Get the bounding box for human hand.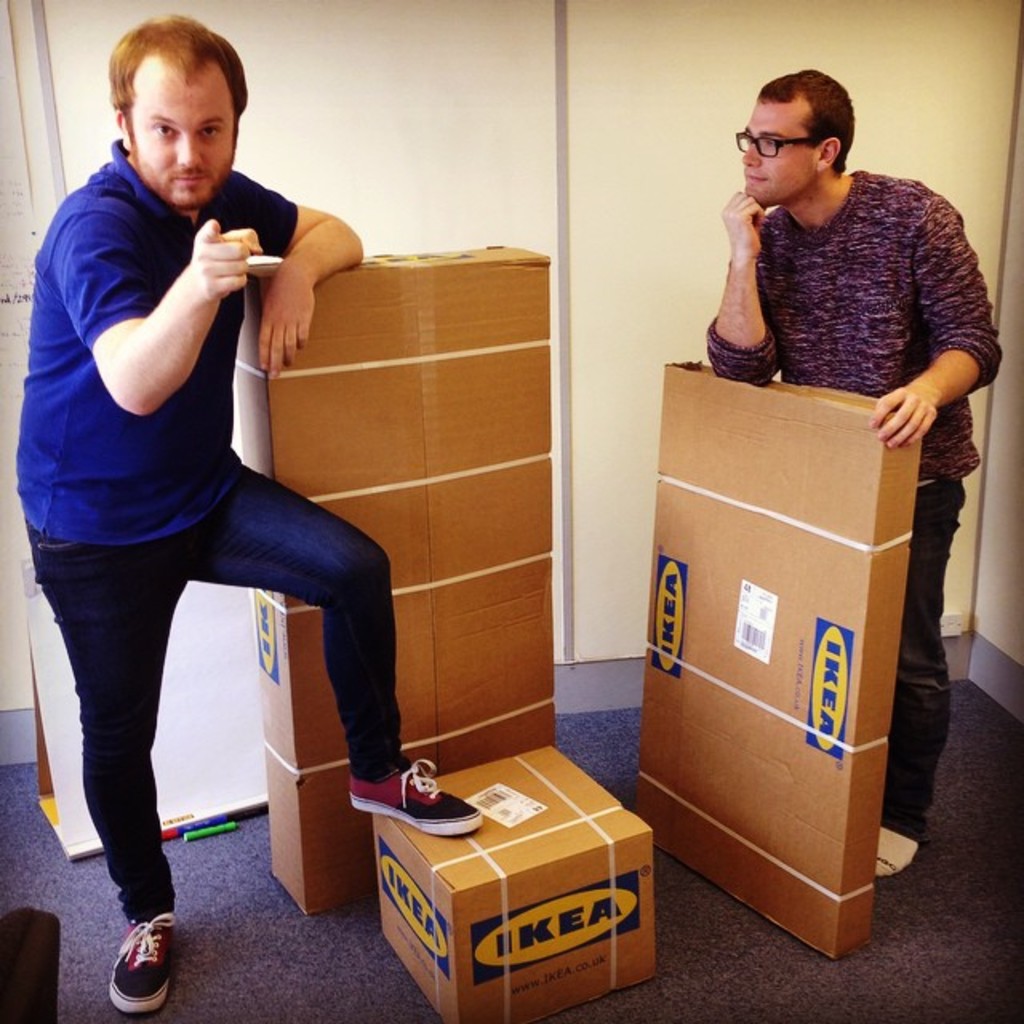
crop(720, 187, 768, 254).
